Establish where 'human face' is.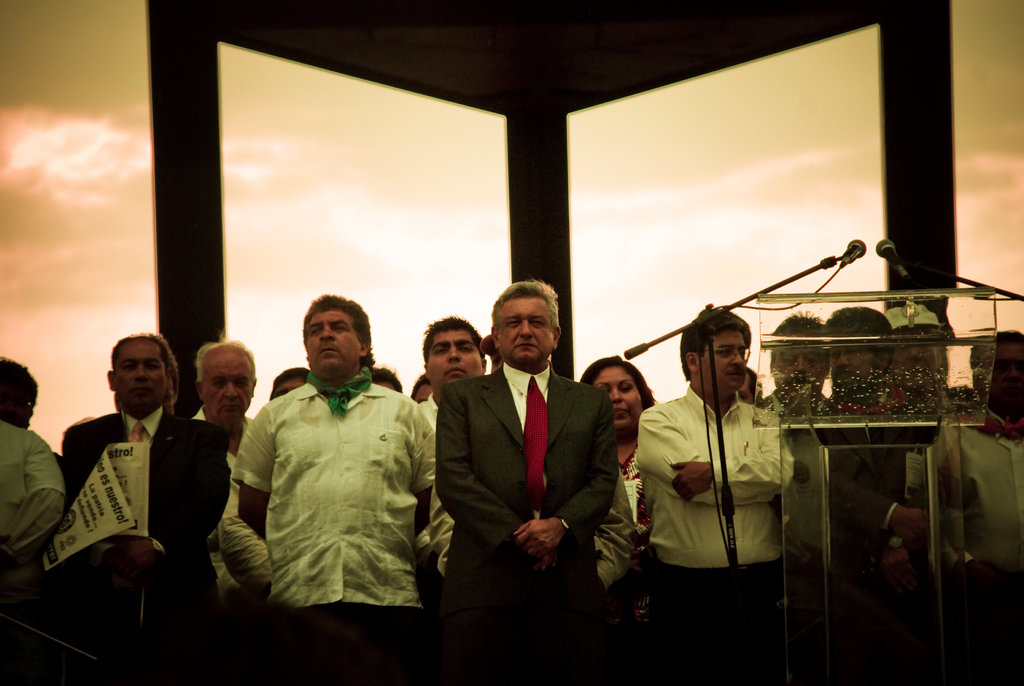
Established at detection(427, 322, 484, 384).
